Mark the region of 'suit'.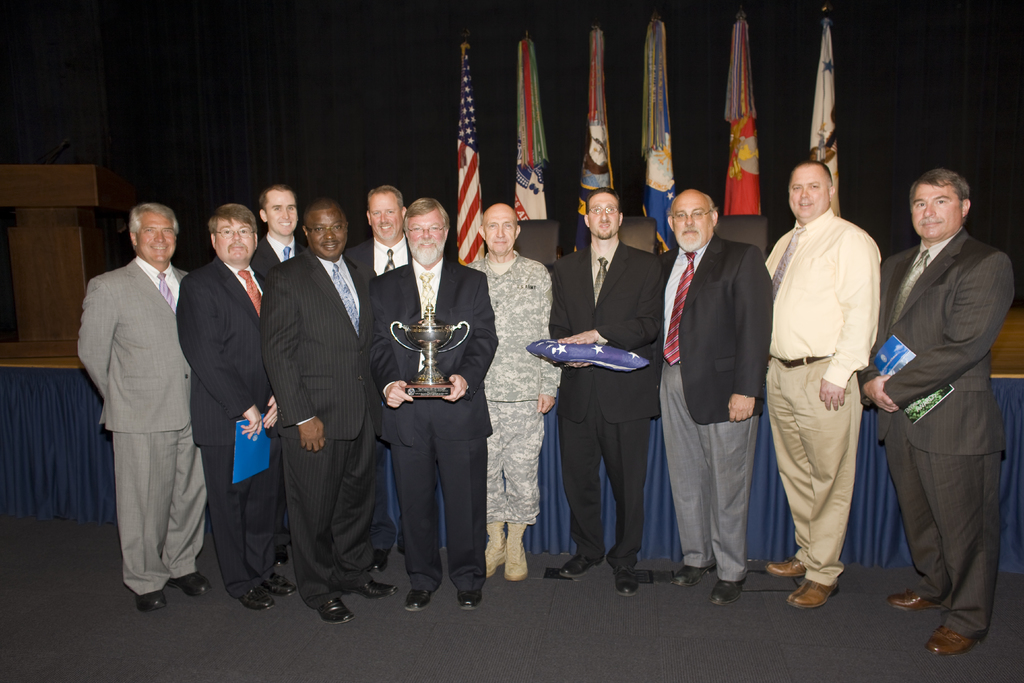
Region: detection(257, 227, 312, 278).
